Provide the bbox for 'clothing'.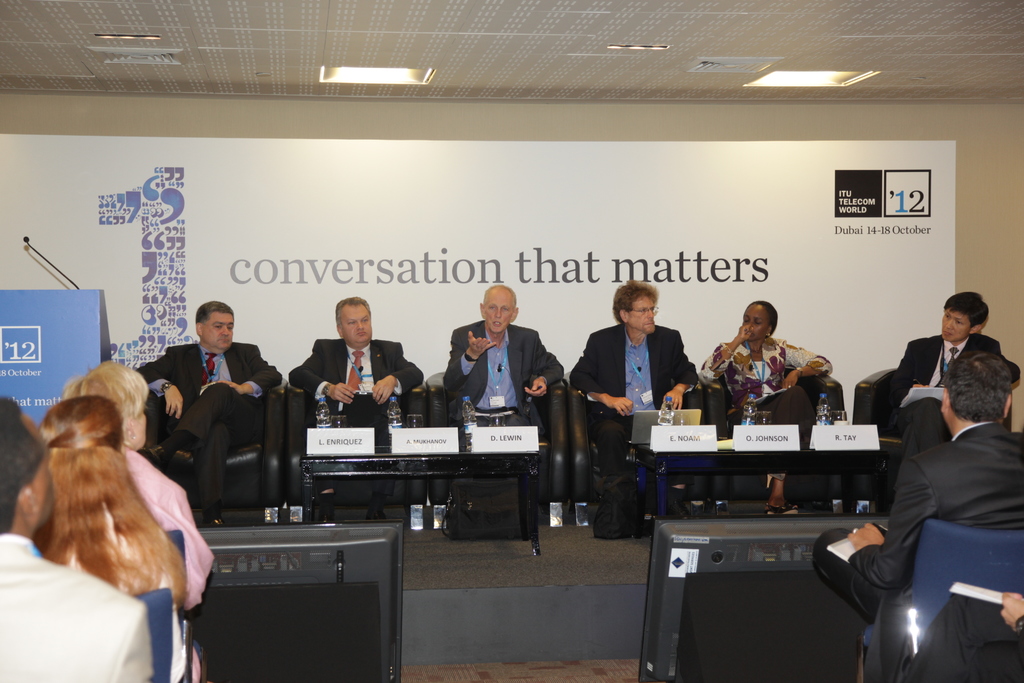
(120, 449, 211, 619).
